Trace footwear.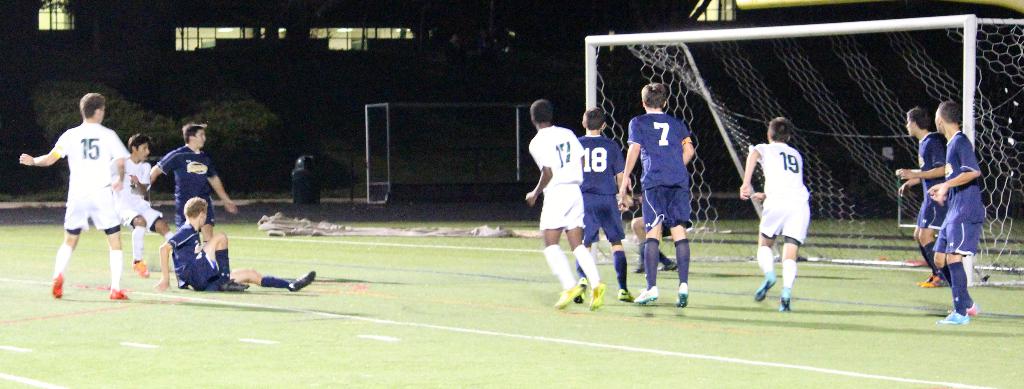
Traced to detection(618, 293, 636, 301).
